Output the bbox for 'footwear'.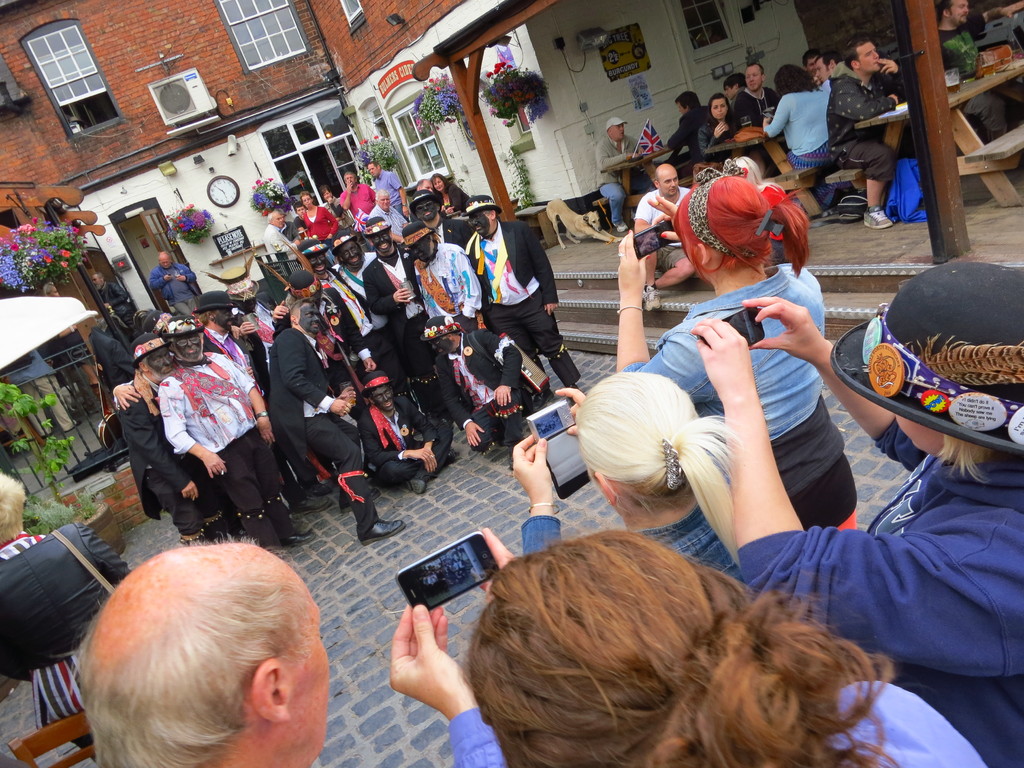
Rect(303, 474, 331, 491).
